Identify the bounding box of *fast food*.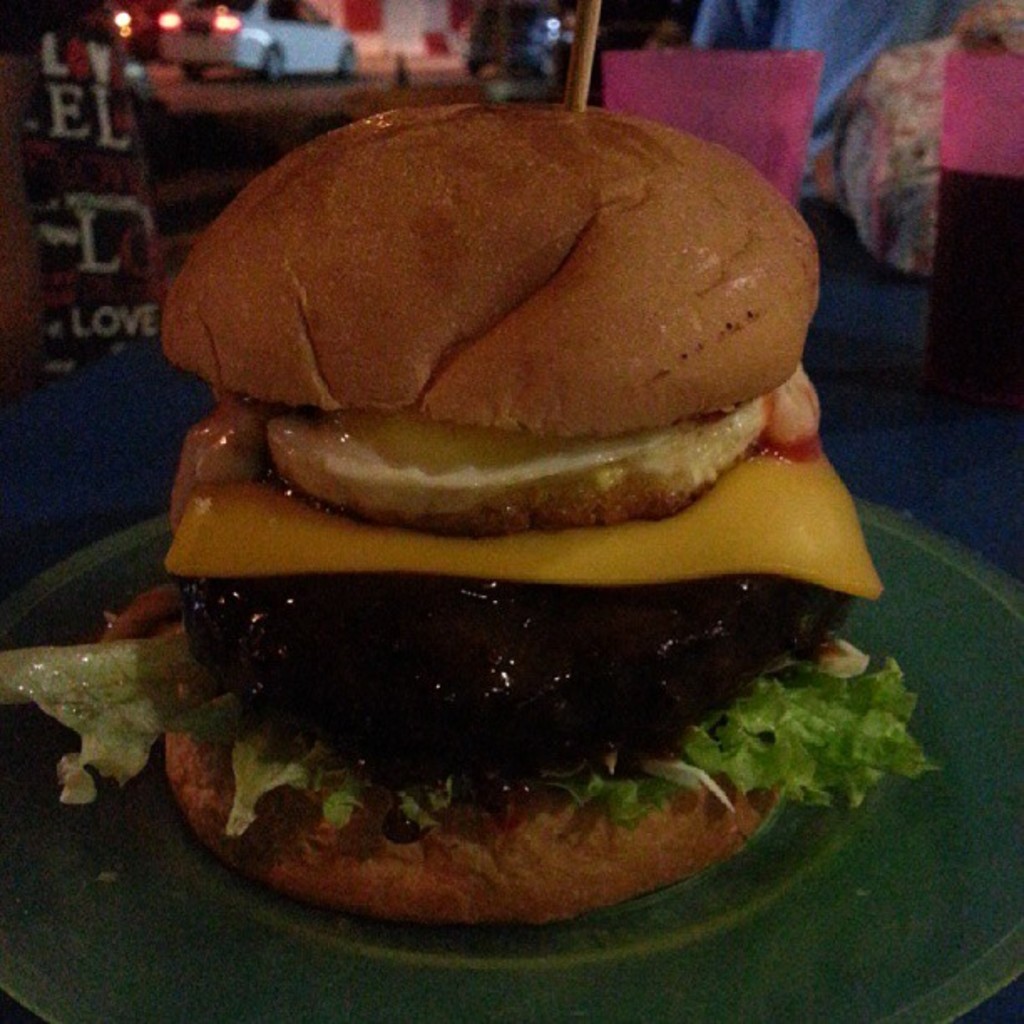
pyautogui.locateOnScreen(161, 59, 882, 897).
